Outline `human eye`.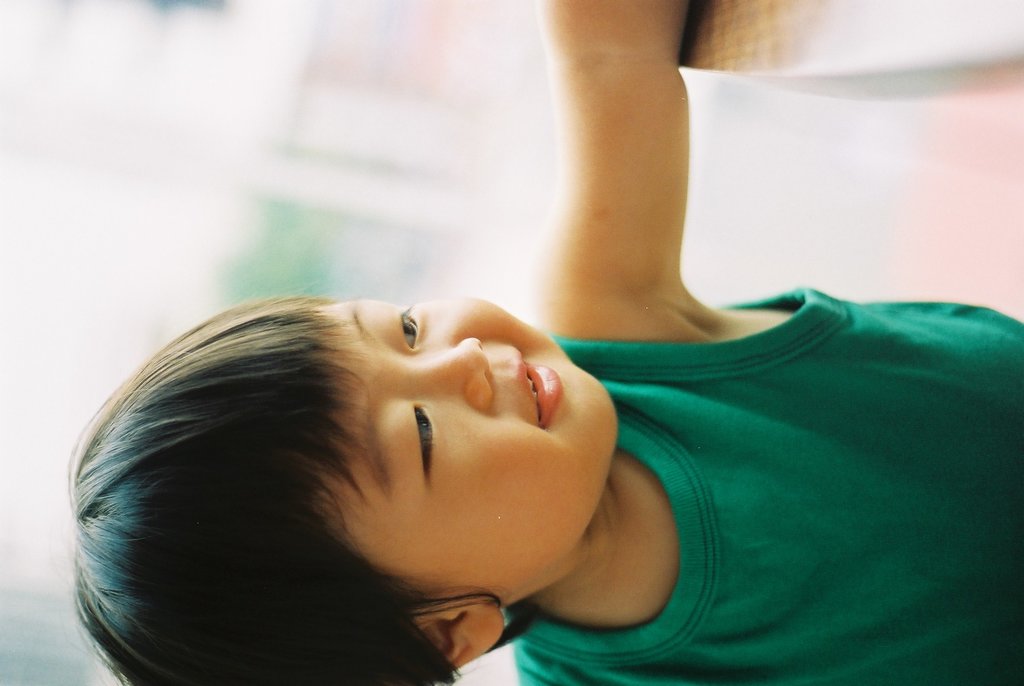
Outline: left=380, top=290, right=429, bottom=355.
